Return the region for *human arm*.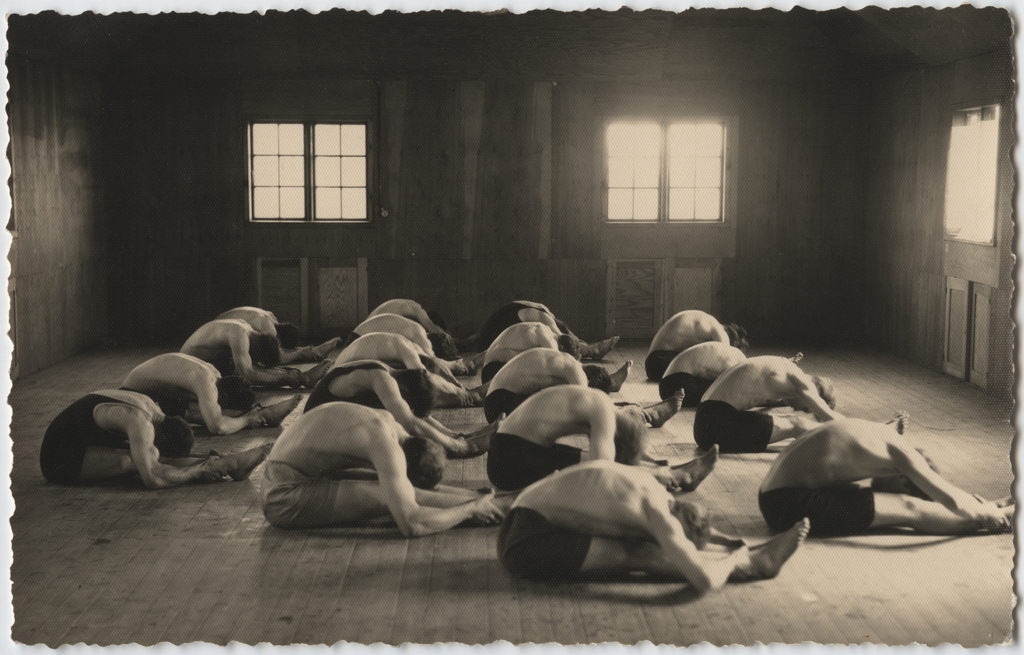
region(884, 441, 1021, 536).
